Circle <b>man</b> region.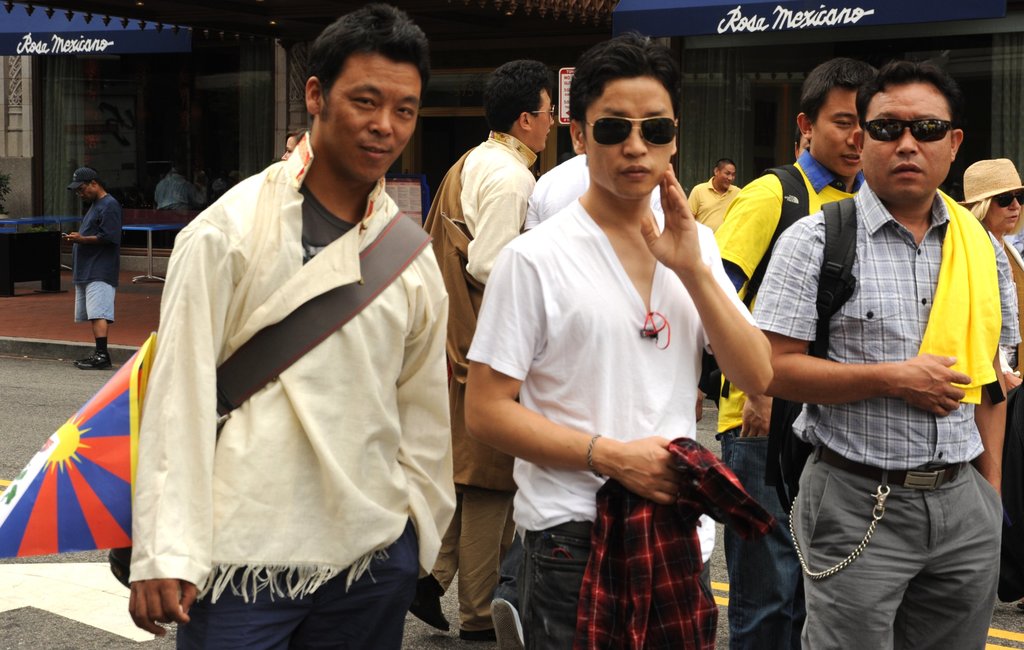
Region: {"left": 706, "top": 56, "right": 868, "bottom": 649}.
